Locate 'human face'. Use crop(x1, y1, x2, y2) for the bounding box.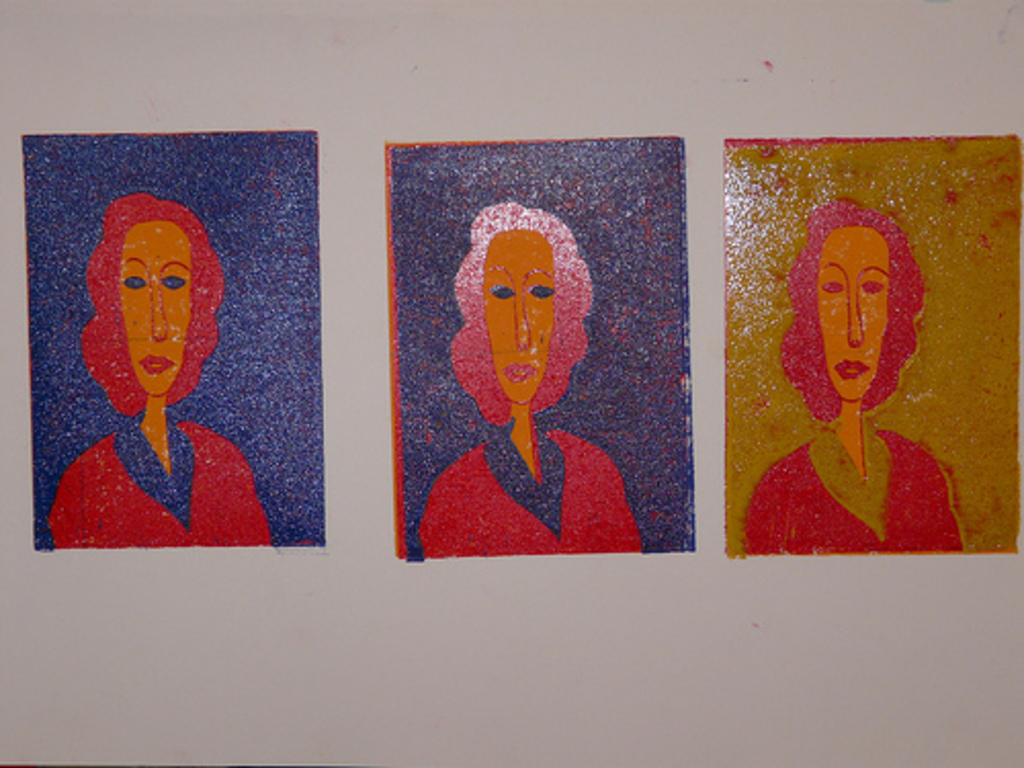
crop(481, 227, 555, 401).
